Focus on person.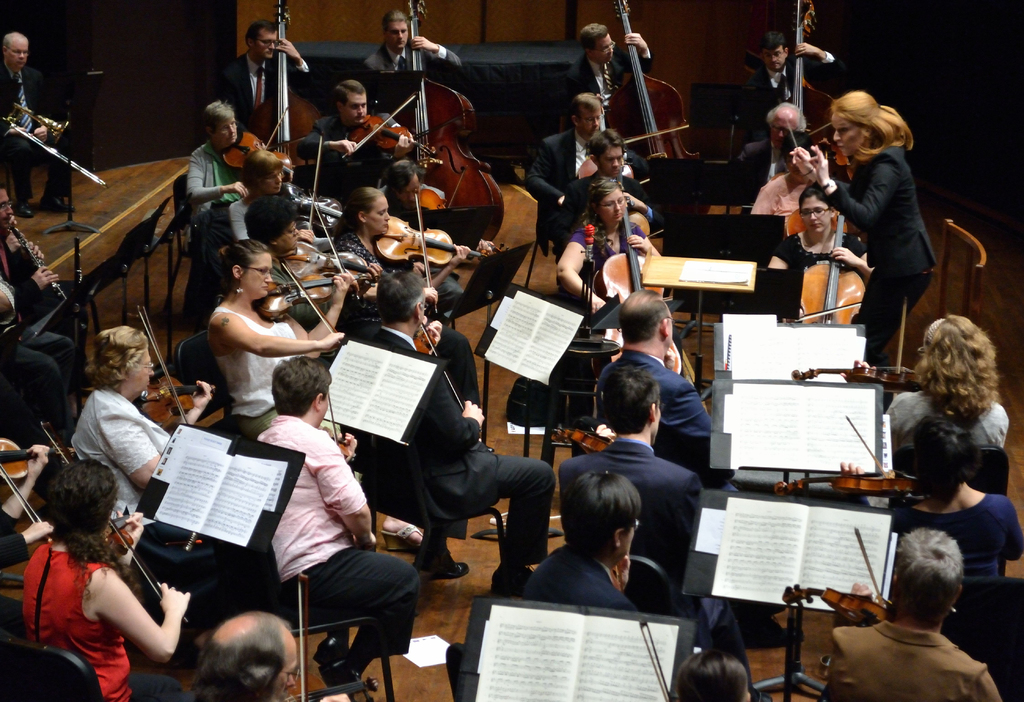
Focused at detection(0, 182, 104, 370).
